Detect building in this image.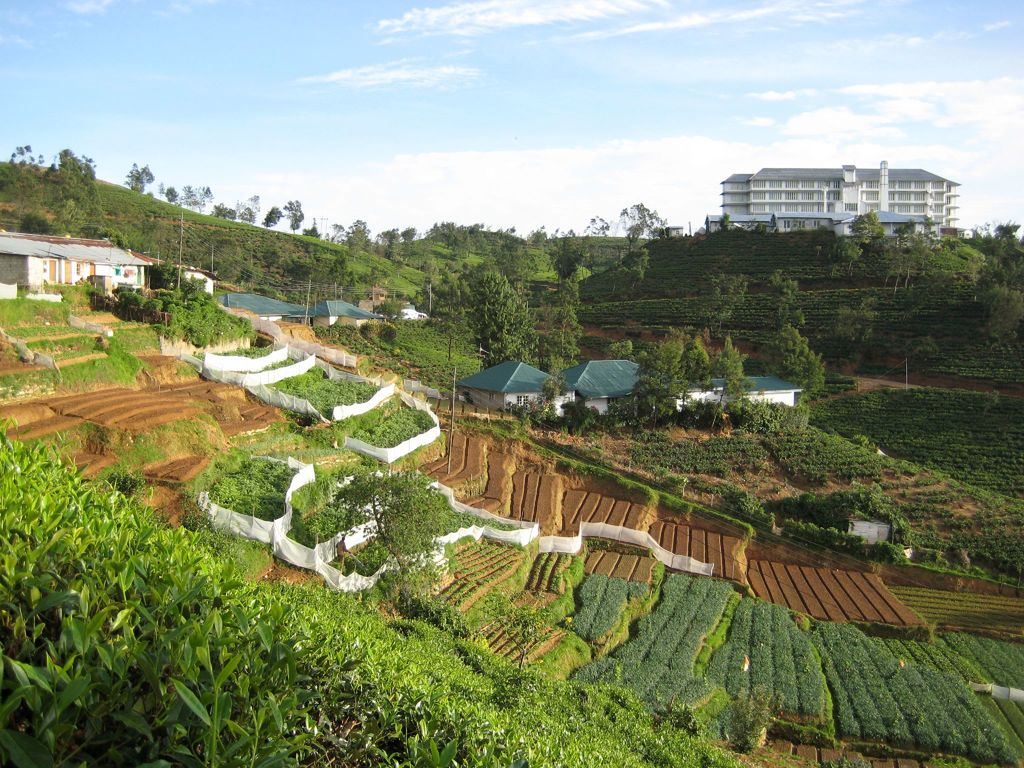
Detection: left=451, top=363, right=573, bottom=419.
